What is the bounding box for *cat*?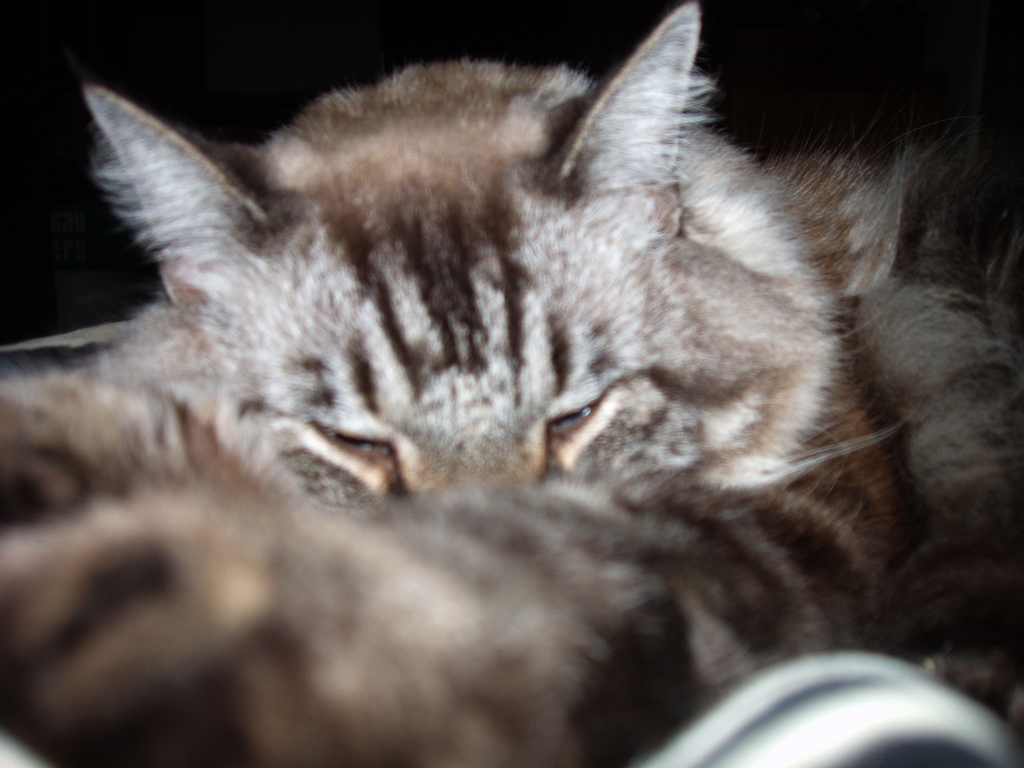
{"x1": 0, "y1": 0, "x2": 1023, "y2": 767}.
